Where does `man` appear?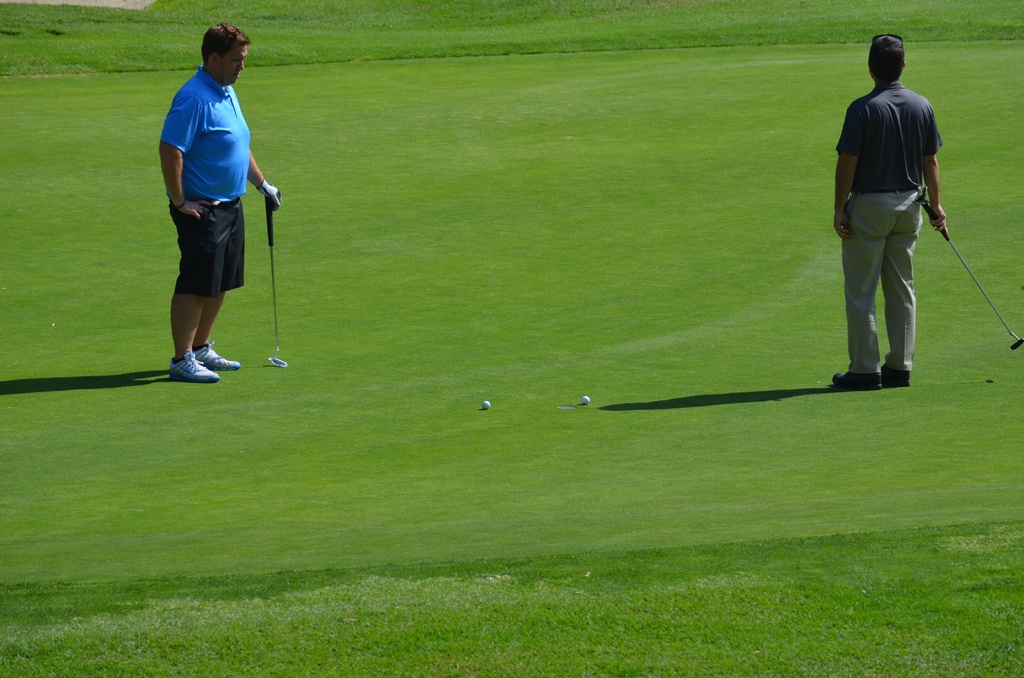
Appears at box(158, 23, 284, 387).
